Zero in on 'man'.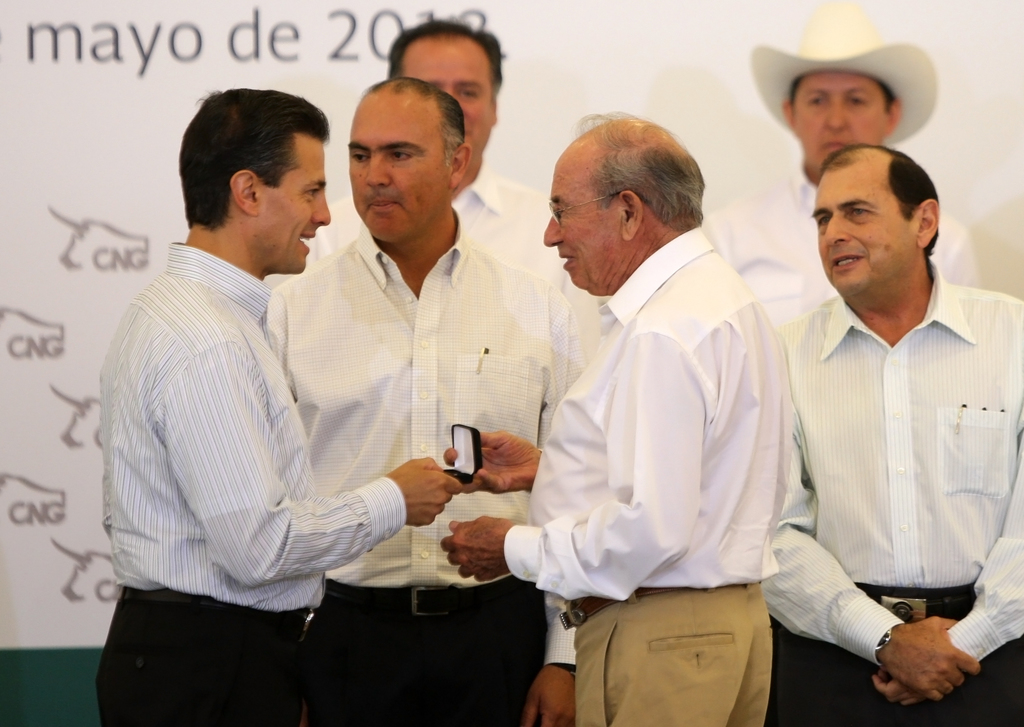
Zeroed in: select_region(281, 18, 596, 358).
